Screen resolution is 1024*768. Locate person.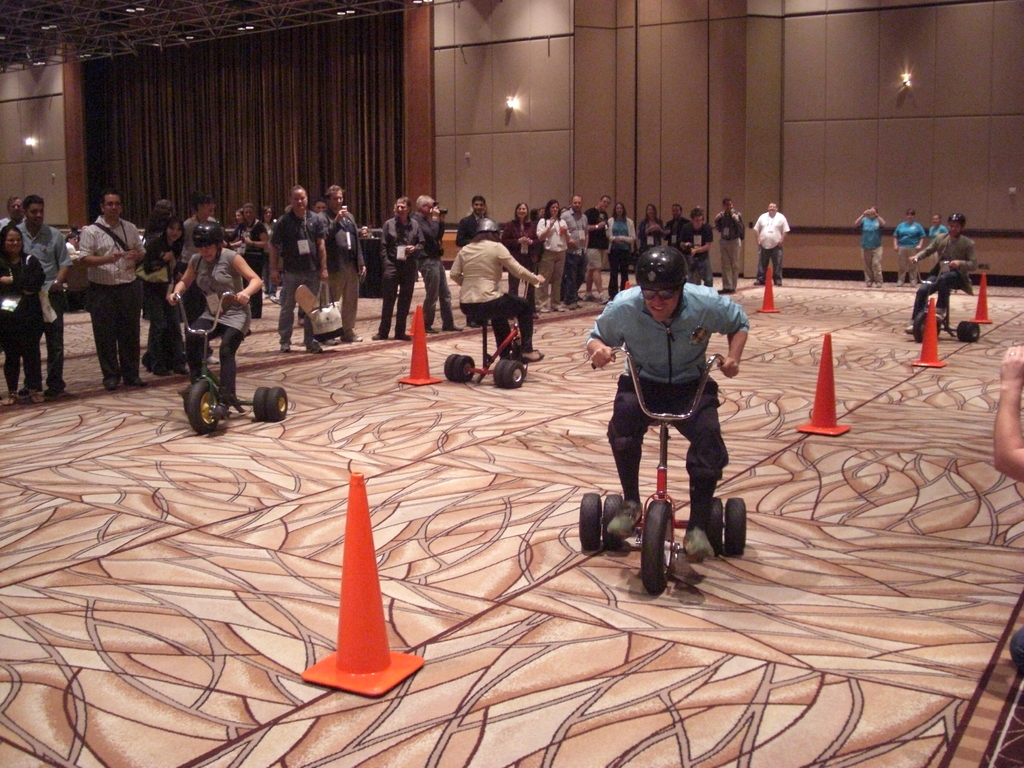
142 199 193 380.
